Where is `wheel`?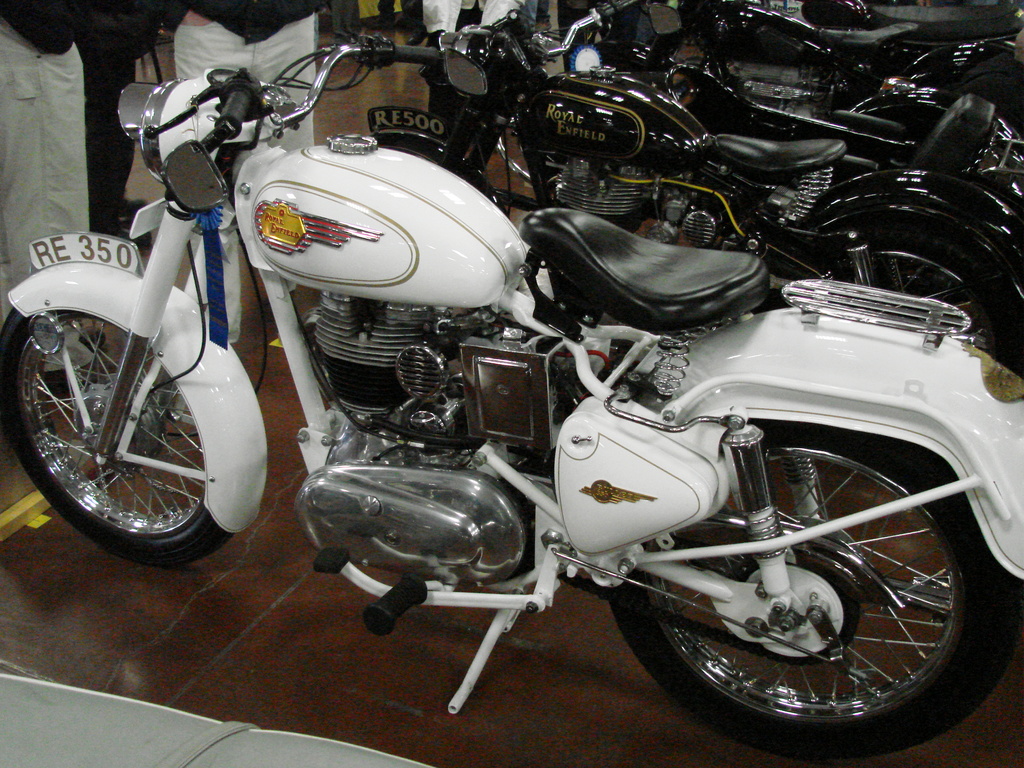
[0, 310, 236, 566].
